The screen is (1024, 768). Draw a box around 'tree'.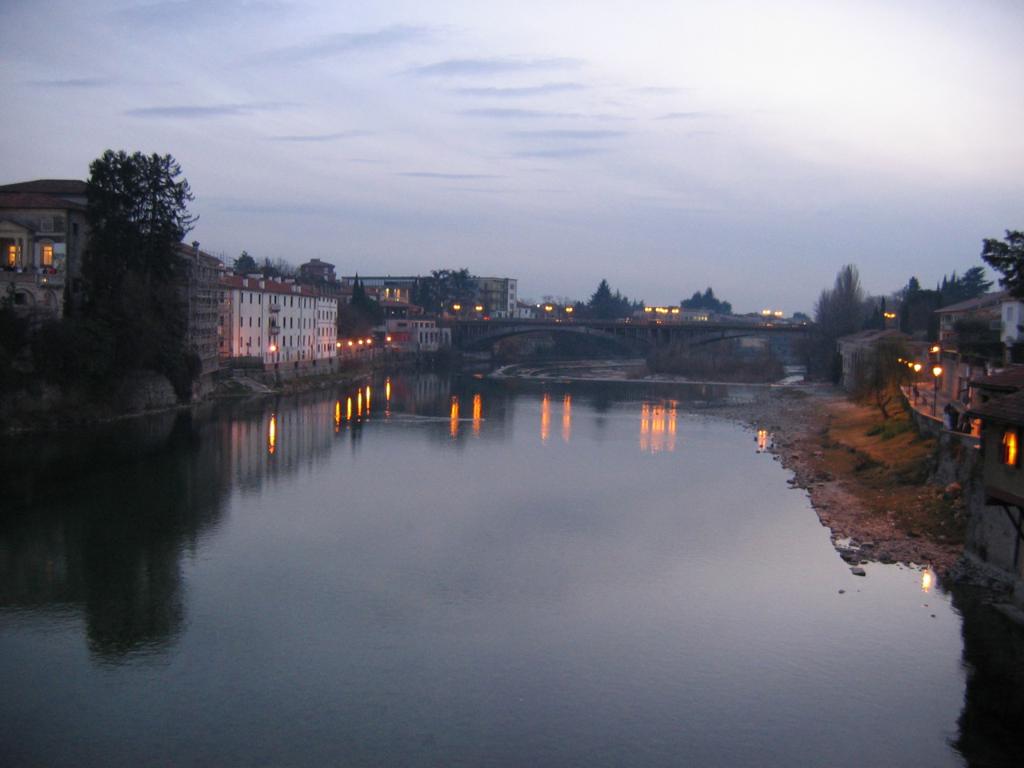
894:270:1000:304.
